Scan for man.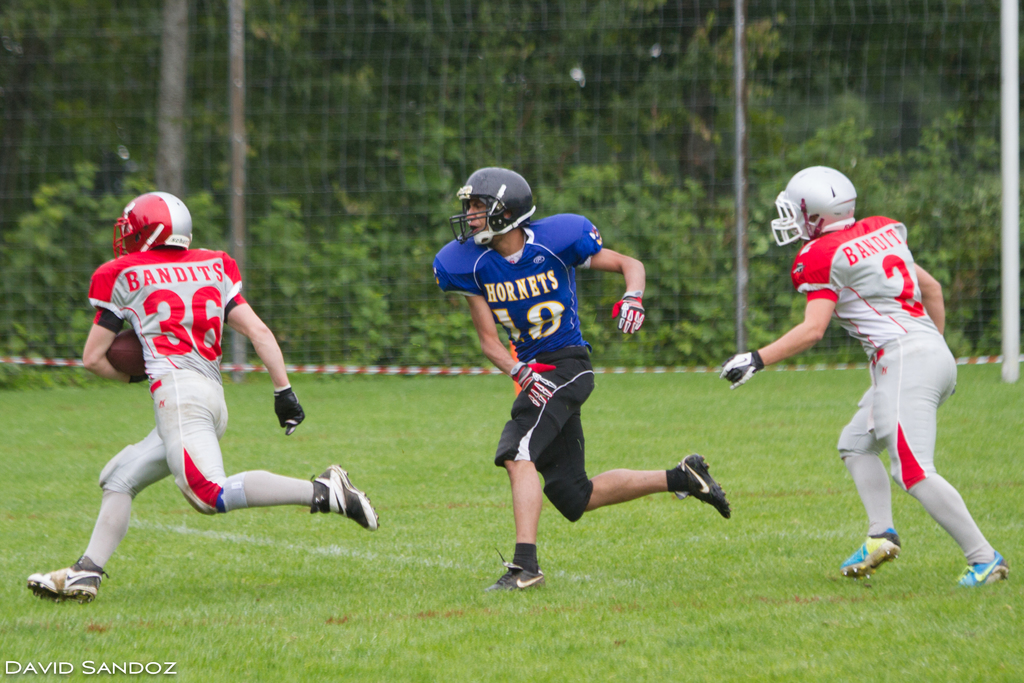
Scan result: select_region(715, 163, 1011, 593).
